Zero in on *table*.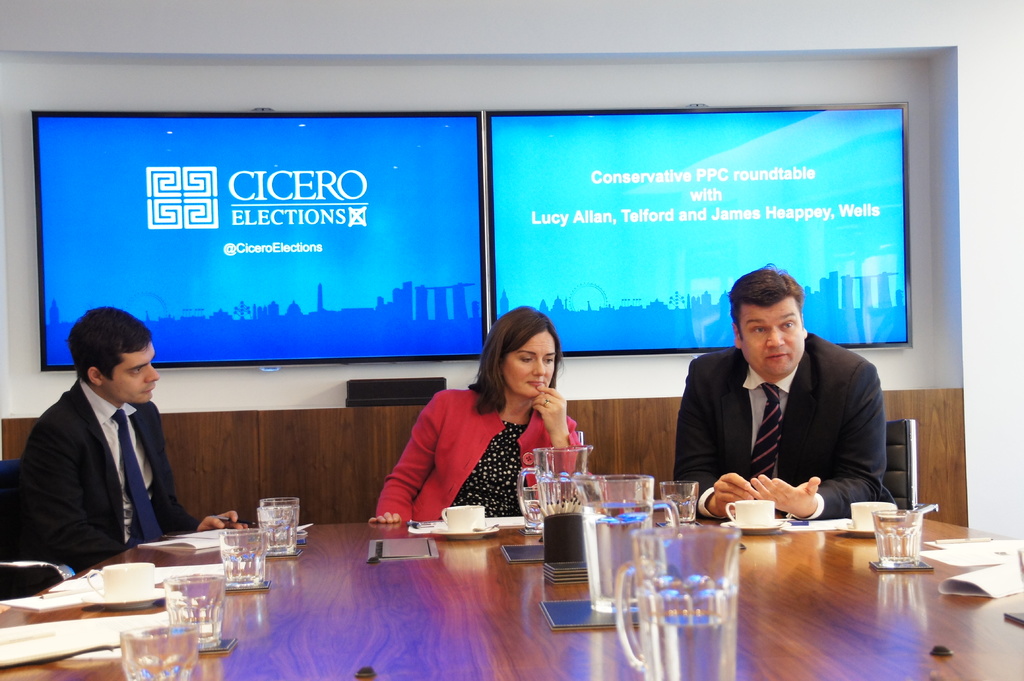
Zeroed in: x1=0 y1=522 x2=1023 y2=680.
